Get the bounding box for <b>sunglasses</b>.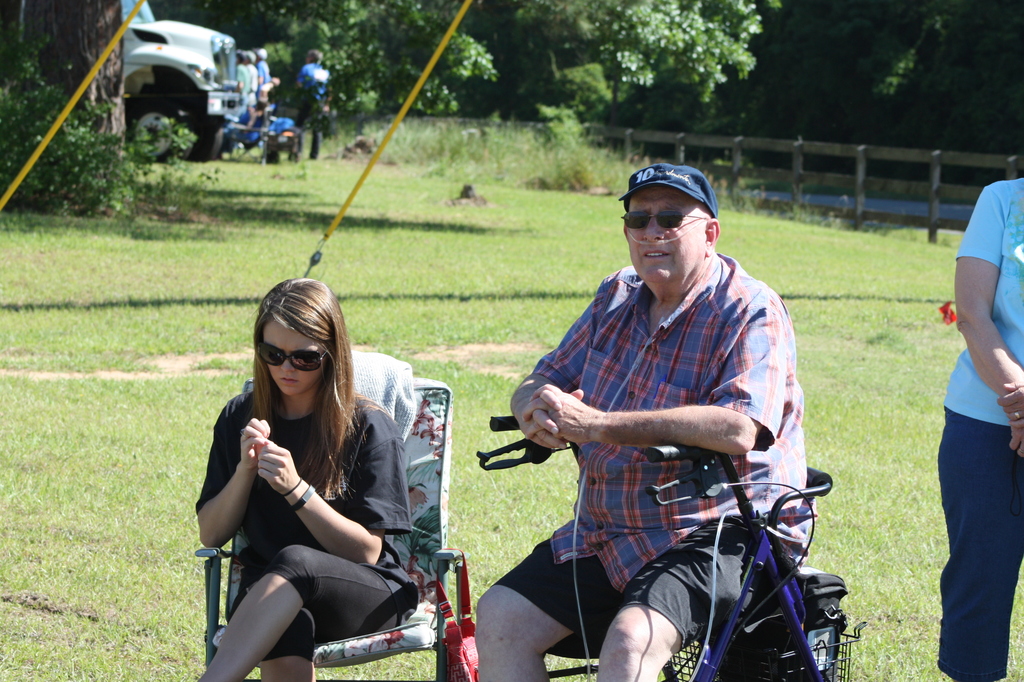
pyautogui.locateOnScreen(254, 346, 330, 373).
